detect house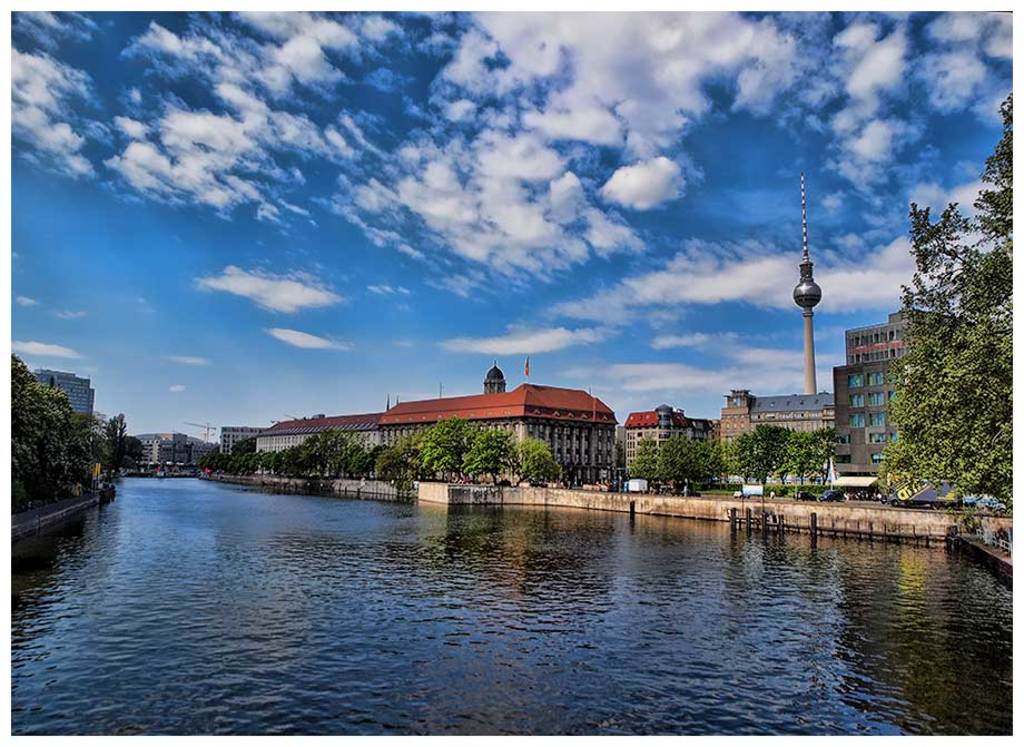
(622, 387, 671, 488)
